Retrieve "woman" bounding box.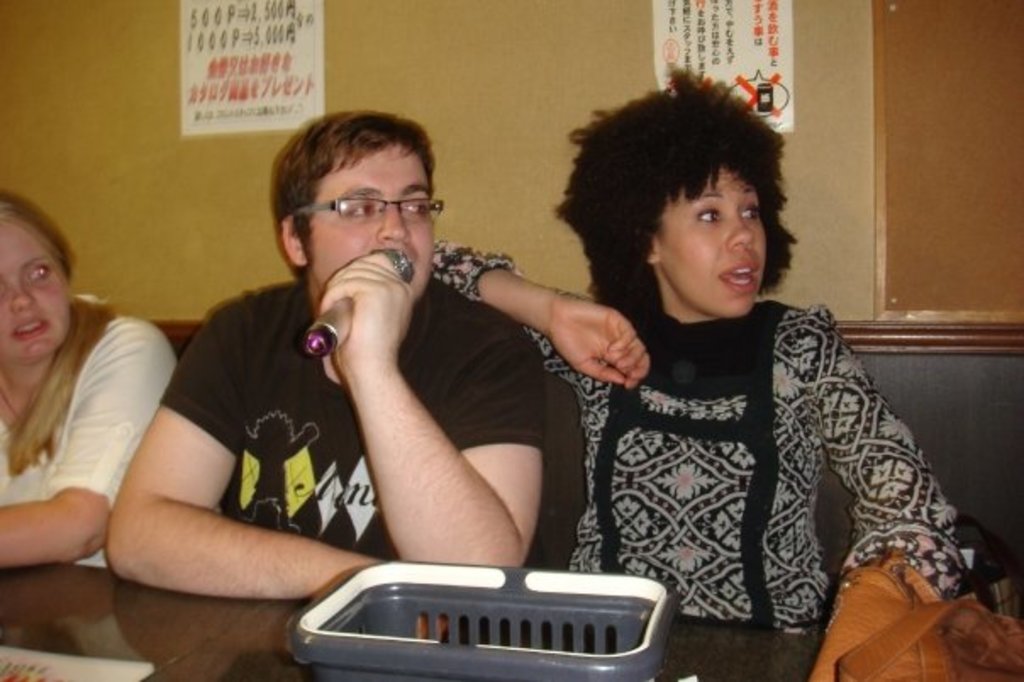
Bounding box: 0 188 183 568.
